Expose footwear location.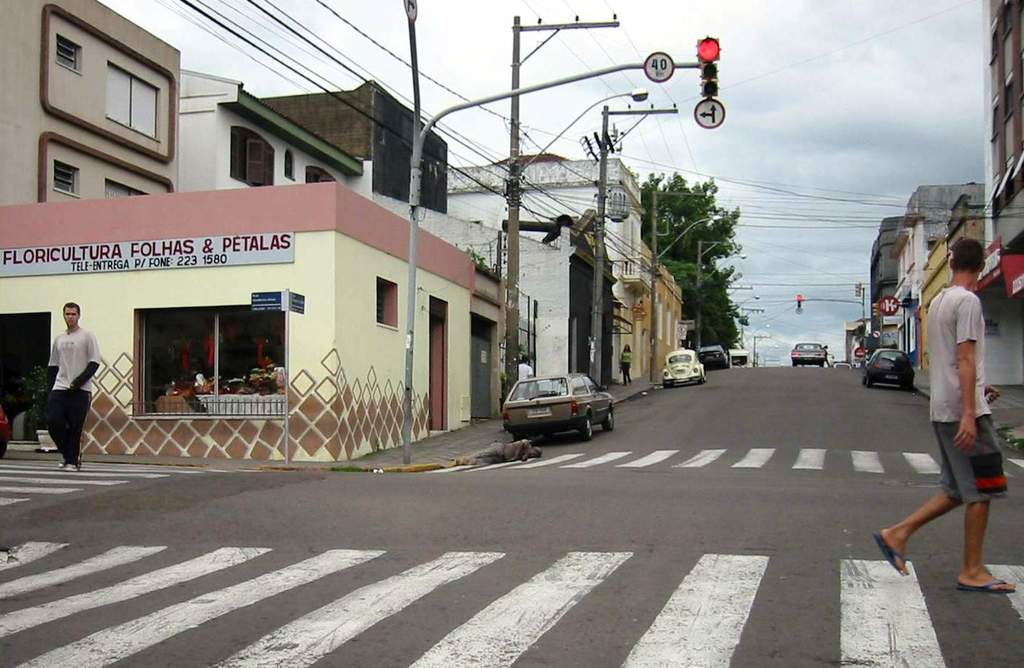
Exposed at box=[63, 464, 79, 475].
